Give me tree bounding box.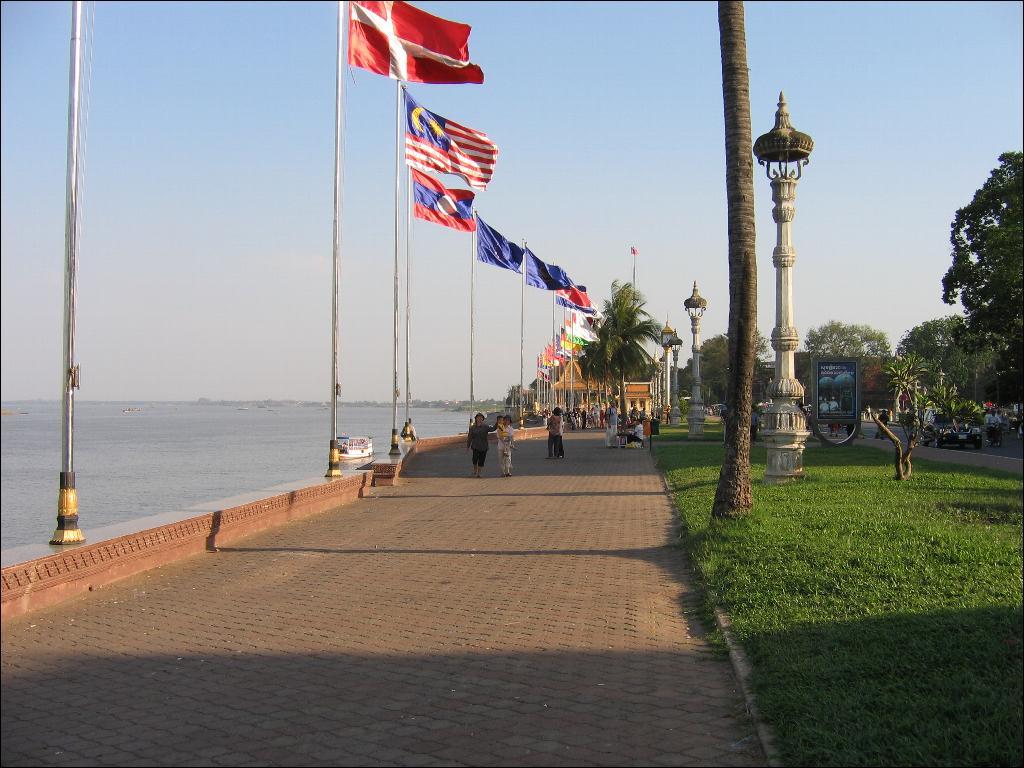
bbox=(681, 324, 774, 433).
